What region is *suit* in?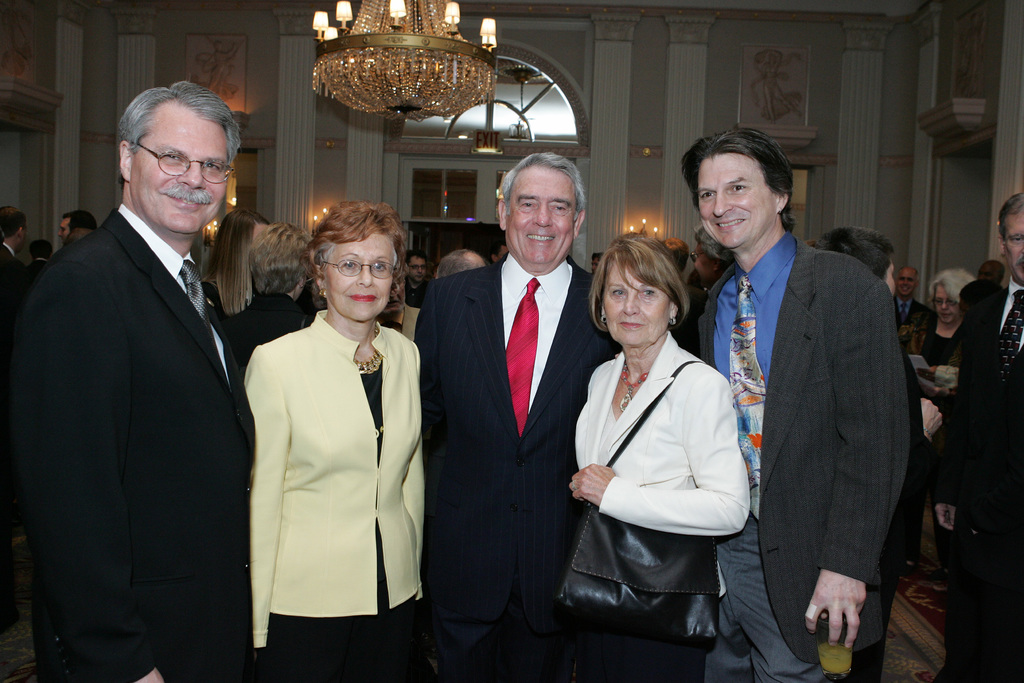
locate(406, 279, 429, 309).
